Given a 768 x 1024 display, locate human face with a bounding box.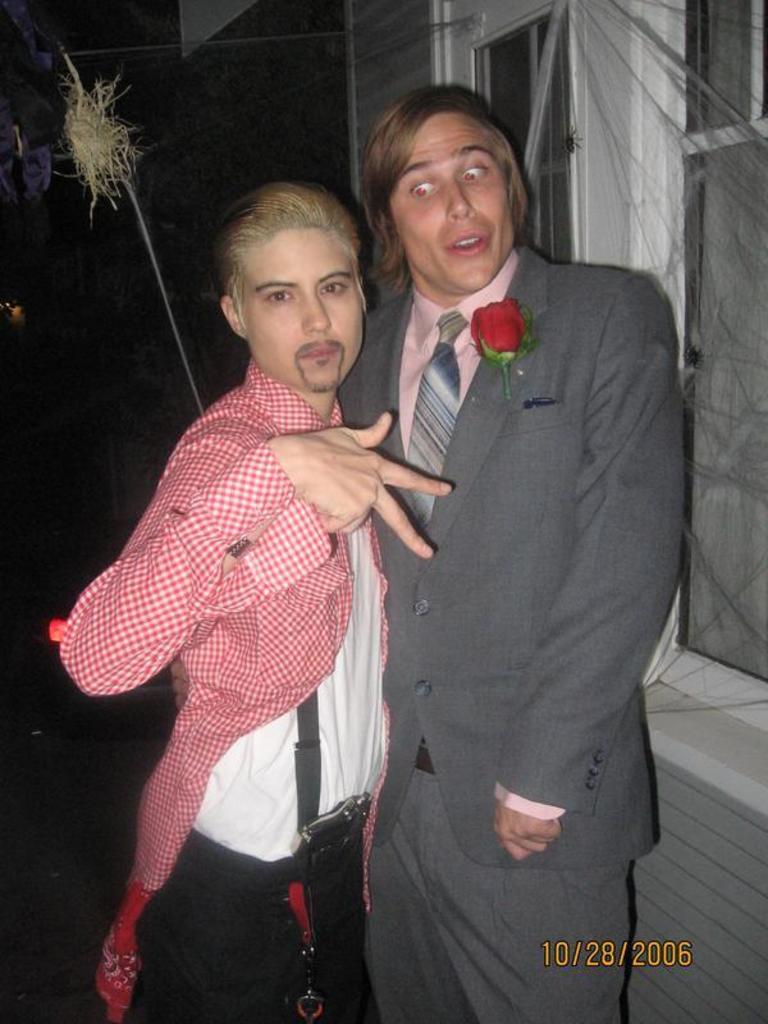
Located: rect(392, 116, 508, 296).
